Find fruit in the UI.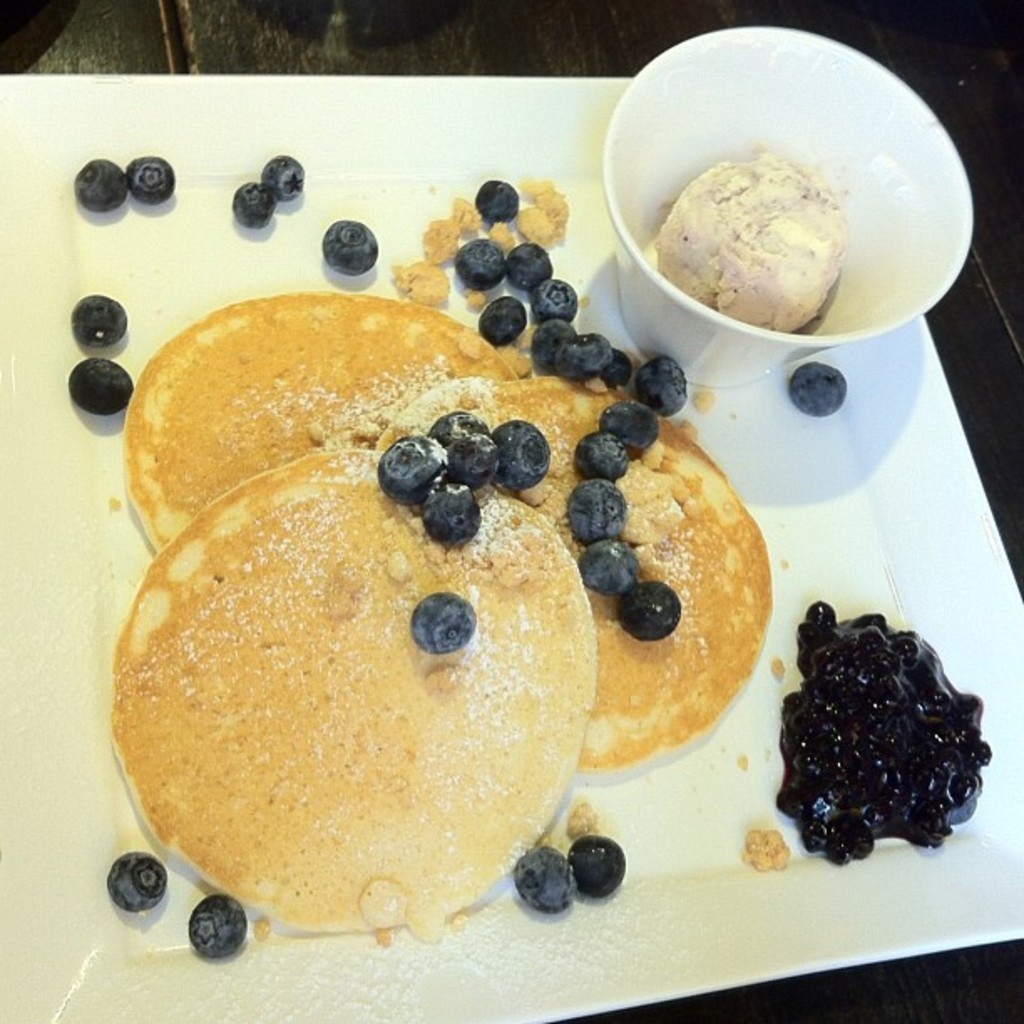
UI element at detection(231, 181, 284, 223).
